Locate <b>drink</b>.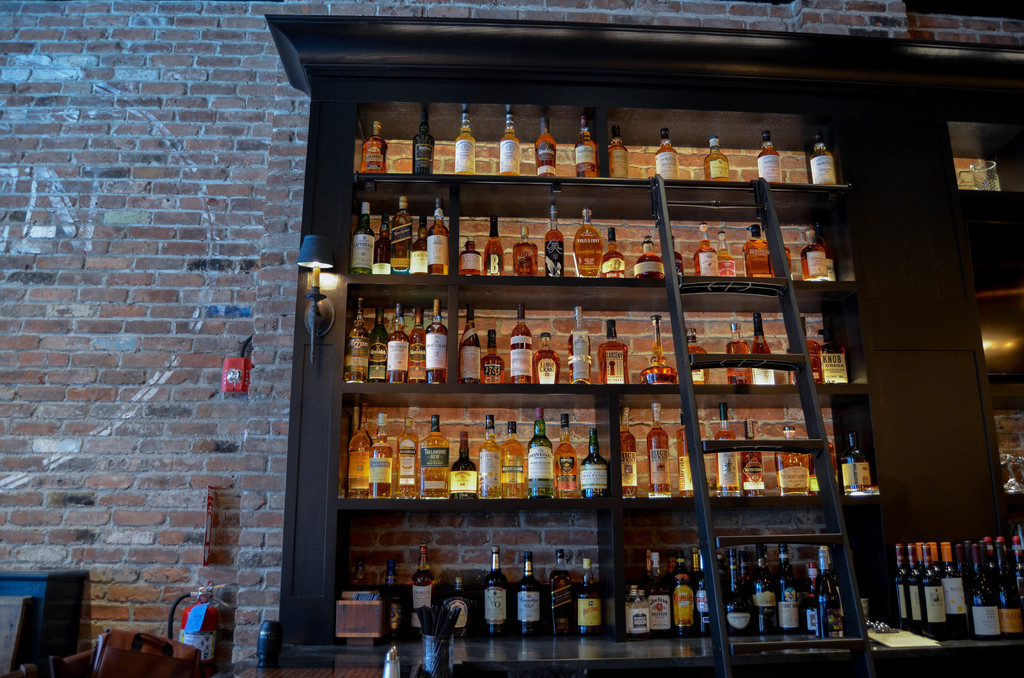
Bounding box: pyautogui.locateOnScreen(635, 233, 670, 279).
